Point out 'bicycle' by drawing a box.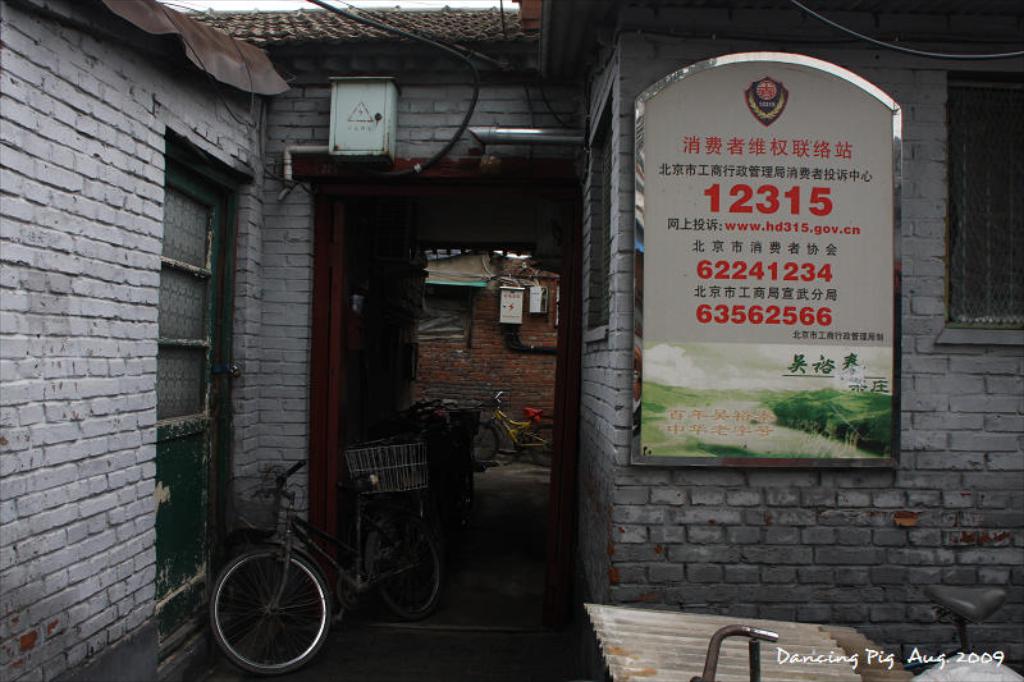
box(212, 461, 472, 681).
